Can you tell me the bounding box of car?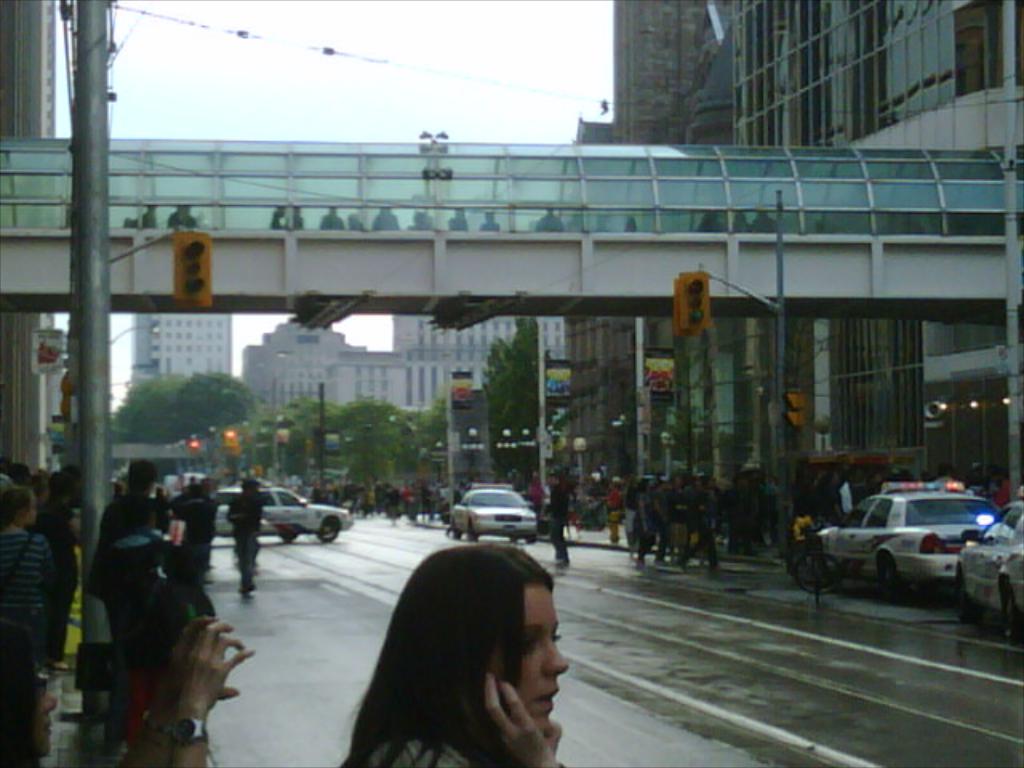
(x1=214, y1=486, x2=355, y2=542).
